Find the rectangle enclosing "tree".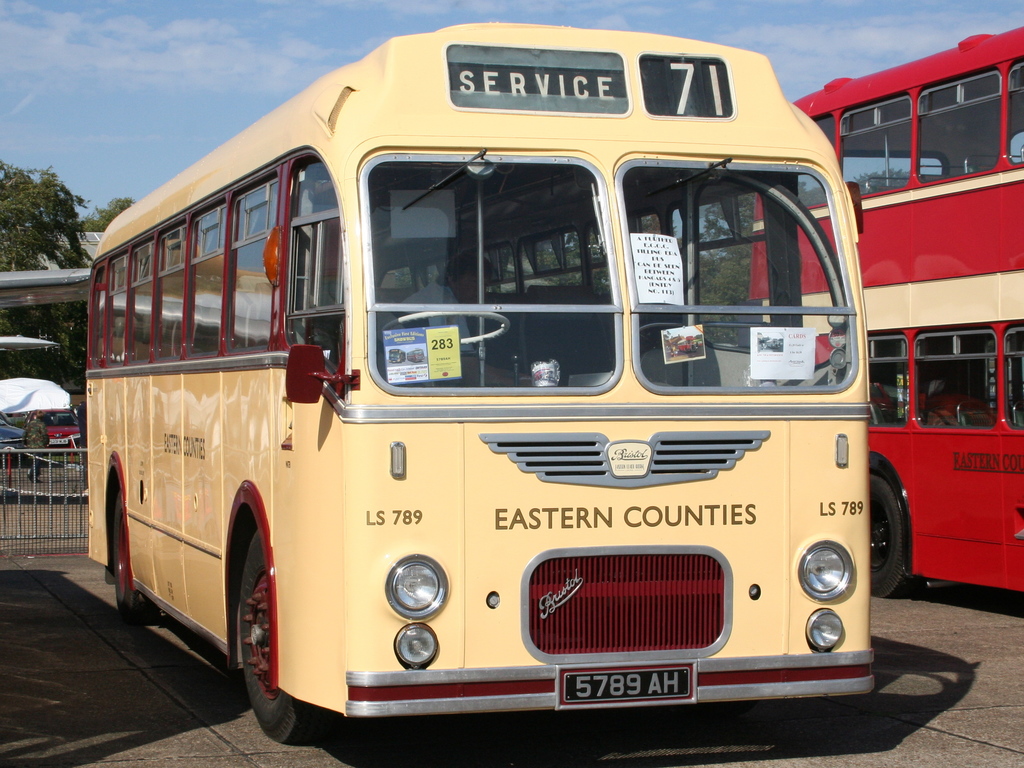
4:150:72:271.
